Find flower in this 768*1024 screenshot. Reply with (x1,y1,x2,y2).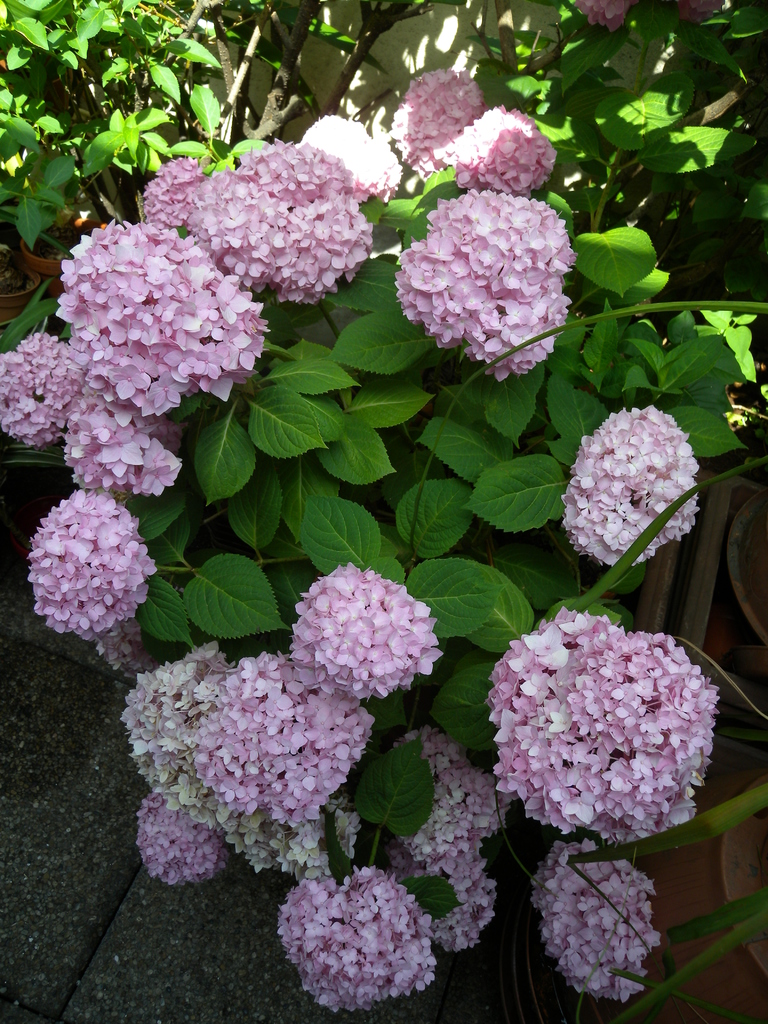
(563,403,694,566).
